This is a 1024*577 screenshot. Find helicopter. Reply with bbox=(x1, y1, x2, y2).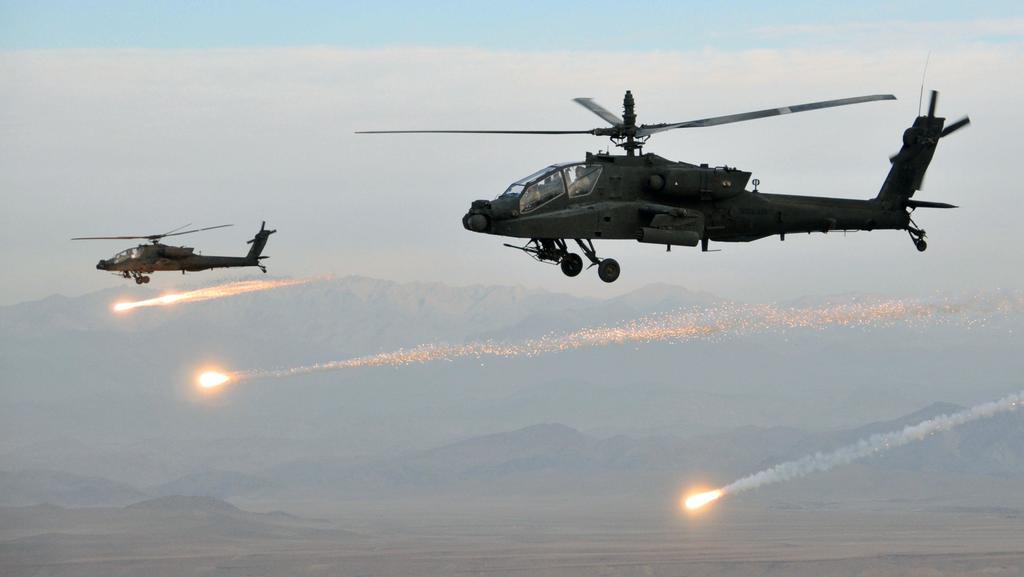
bbox=(72, 220, 278, 285).
